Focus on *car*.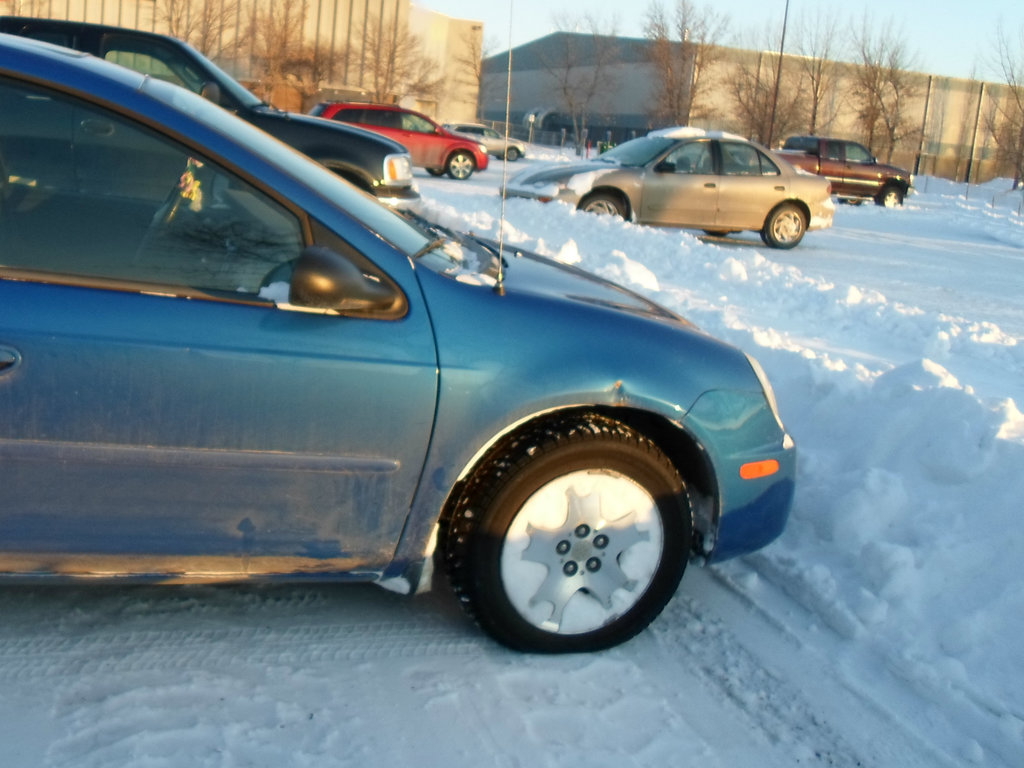
Focused at (705,135,915,207).
